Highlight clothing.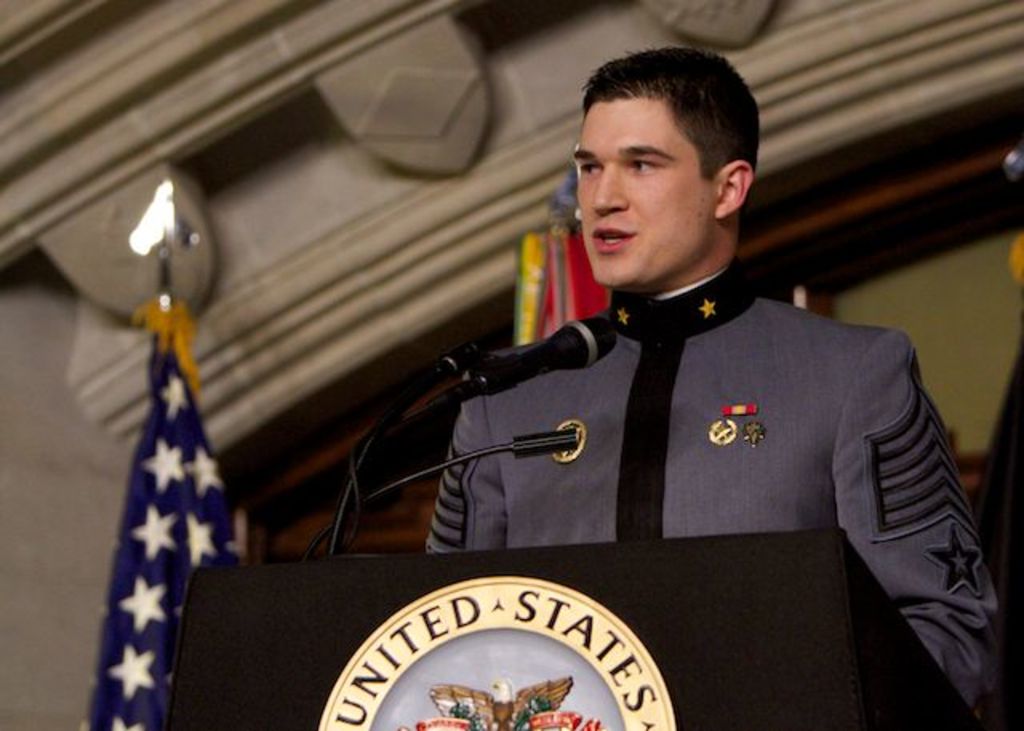
Highlighted region: [x1=418, y1=261, x2=1022, y2=729].
